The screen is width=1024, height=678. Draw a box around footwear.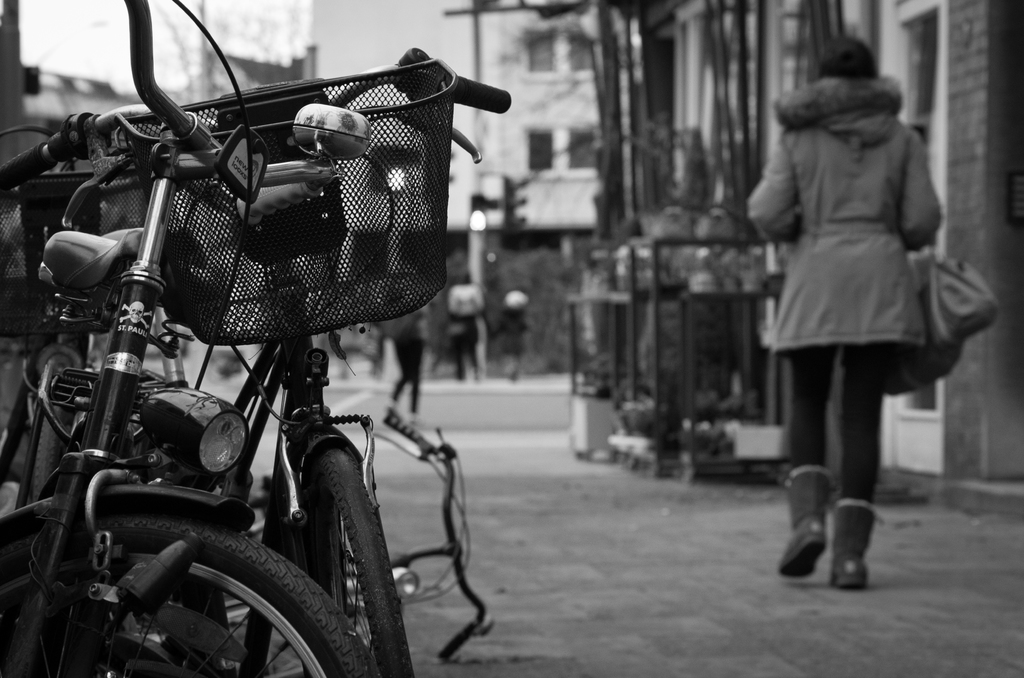
region(824, 498, 881, 593).
